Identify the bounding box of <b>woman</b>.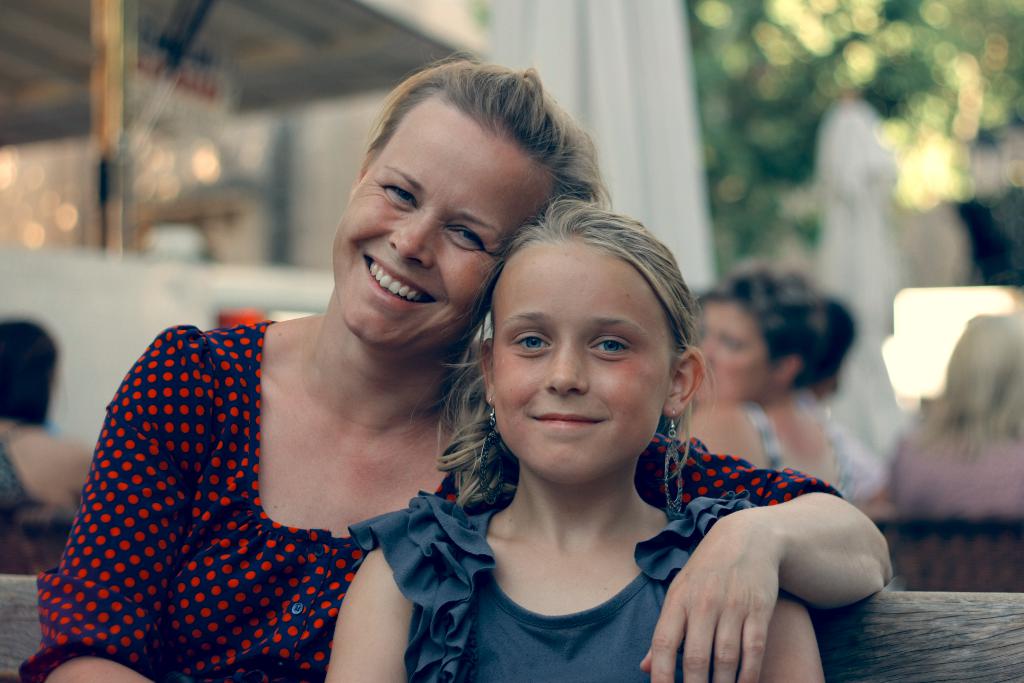
<region>20, 56, 889, 682</region>.
